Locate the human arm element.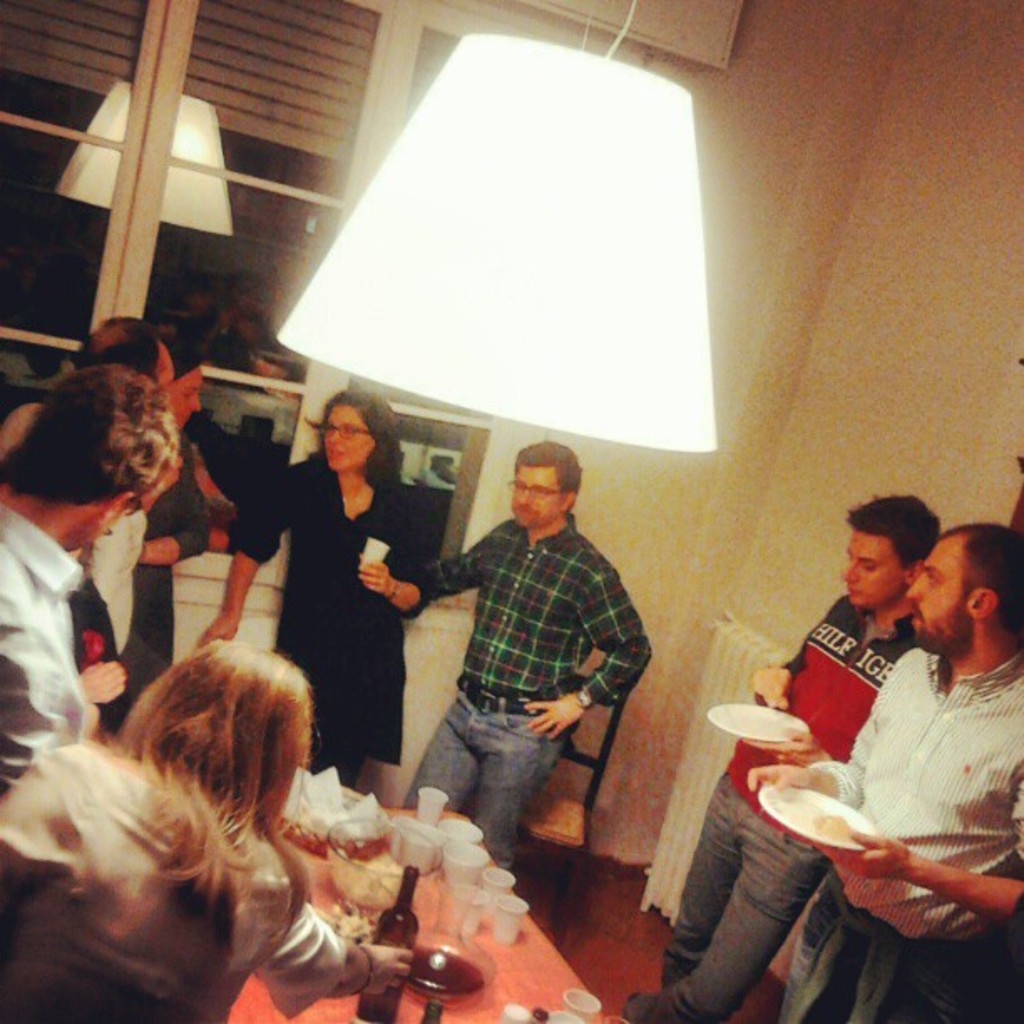
Element bbox: detection(197, 458, 278, 648).
